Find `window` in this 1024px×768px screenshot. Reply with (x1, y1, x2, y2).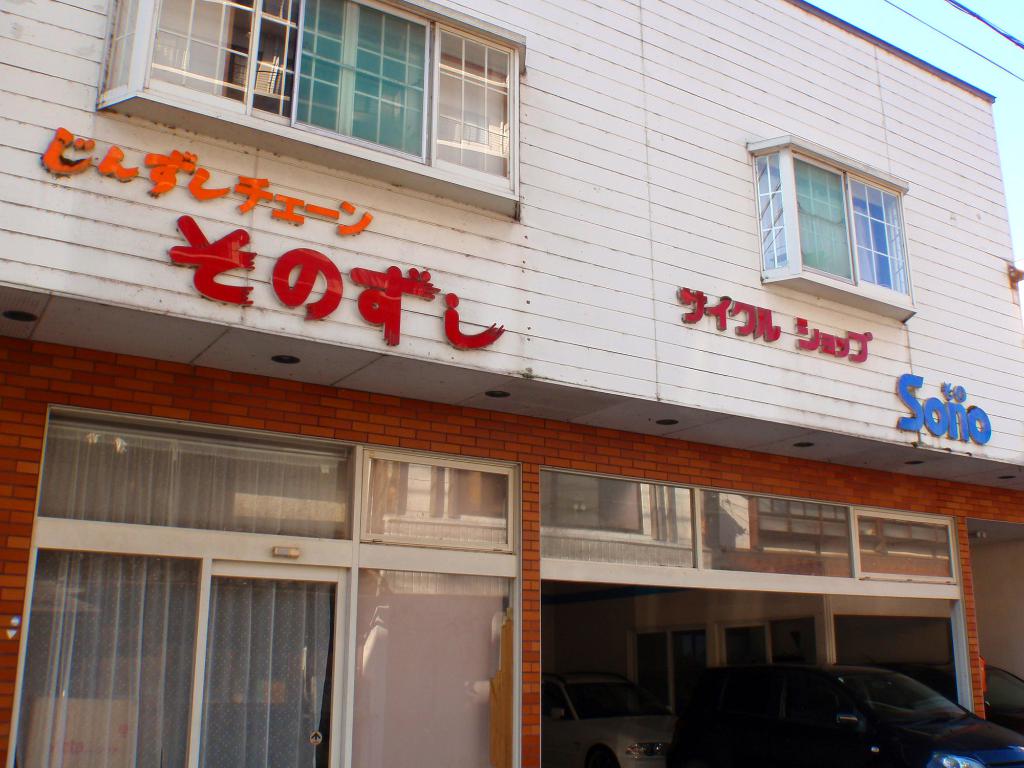
(753, 138, 919, 301).
